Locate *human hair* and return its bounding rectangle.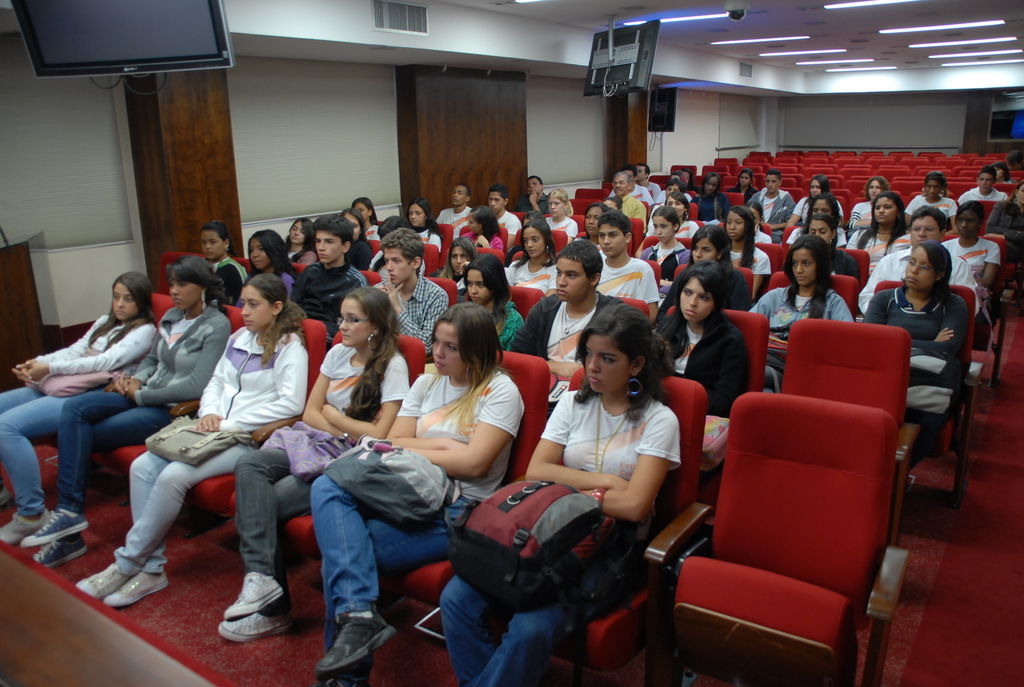
(995, 162, 1010, 182).
